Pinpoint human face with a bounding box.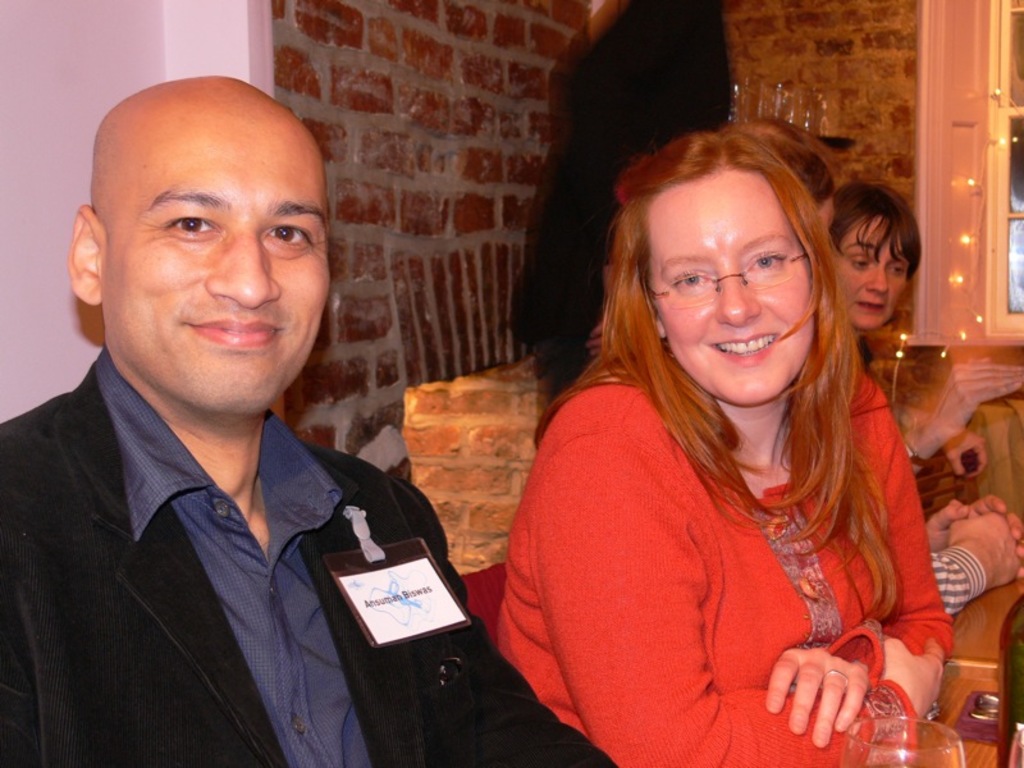
(x1=104, y1=142, x2=330, y2=412).
